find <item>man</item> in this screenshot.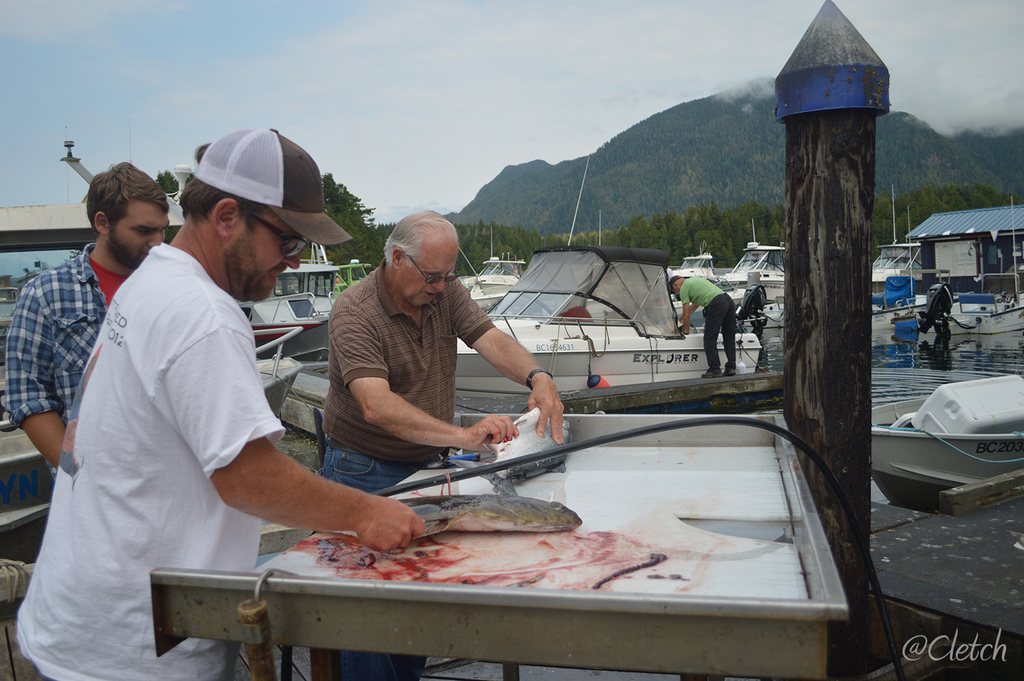
The bounding box for <item>man</item> is l=41, t=133, r=396, b=652.
